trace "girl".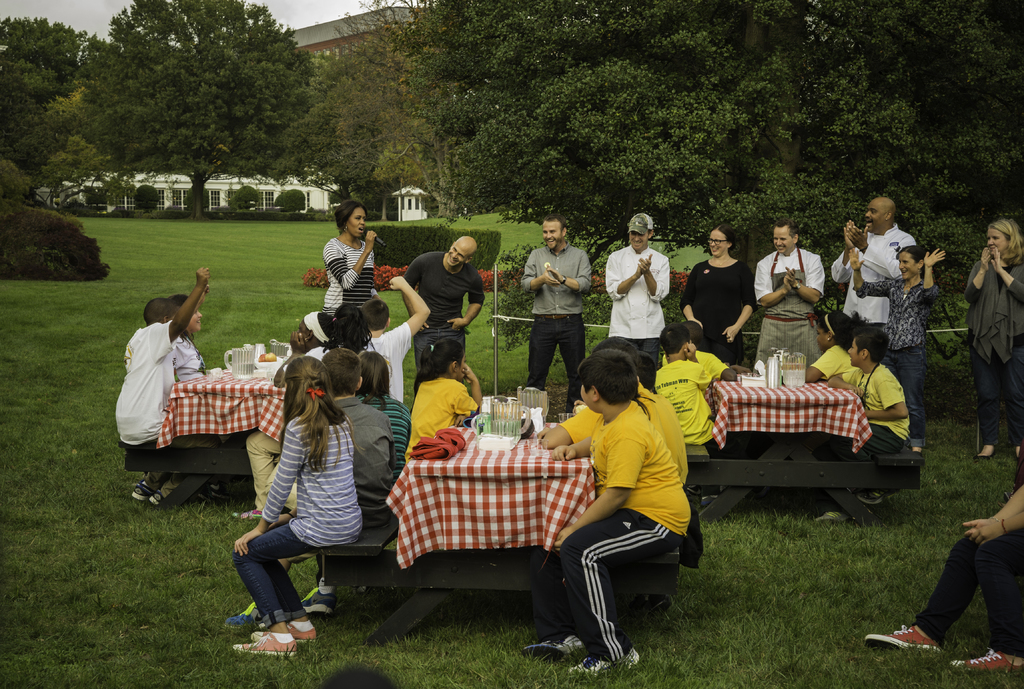
Traced to bbox=[232, 353, 364, 659].
